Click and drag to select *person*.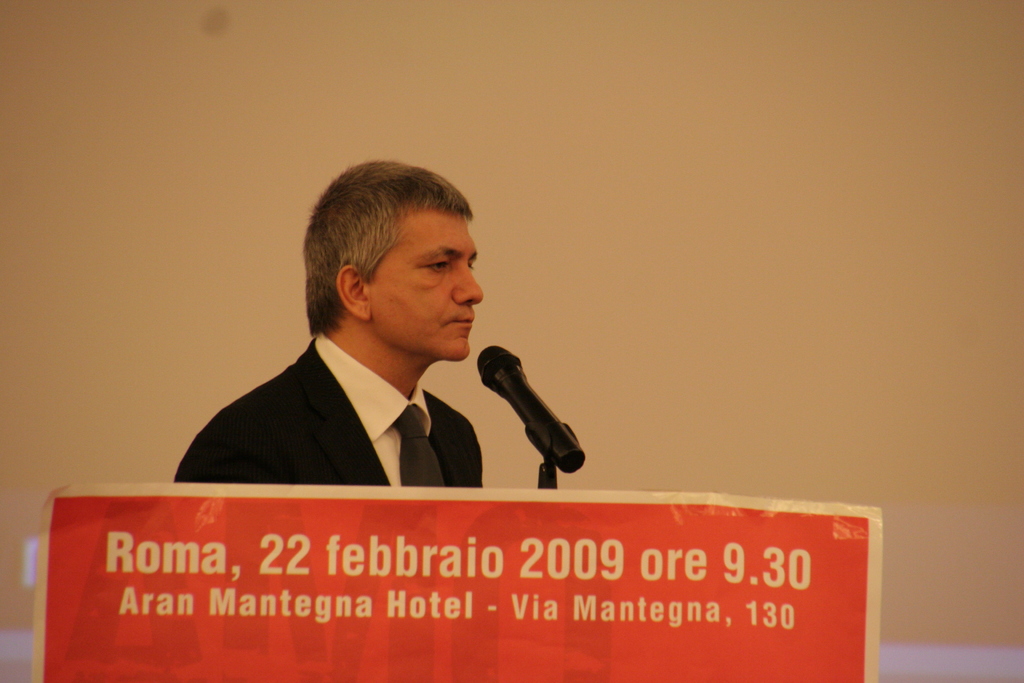
Selection: [158,186,547,525].
